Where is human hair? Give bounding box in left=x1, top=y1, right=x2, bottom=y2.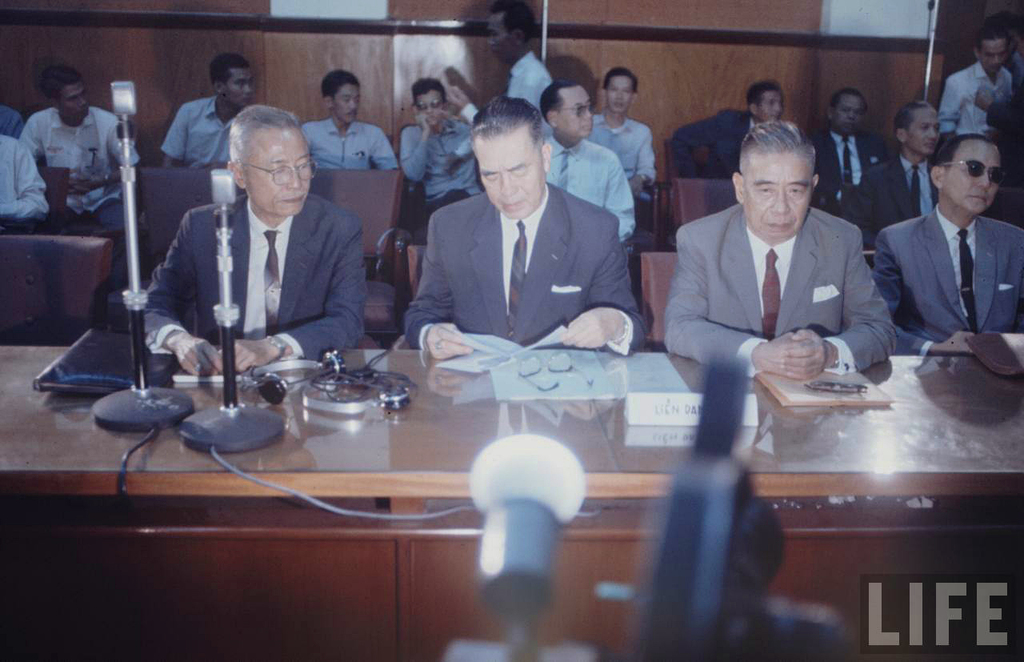
left=320, top=70, right=361, bottom=100.
